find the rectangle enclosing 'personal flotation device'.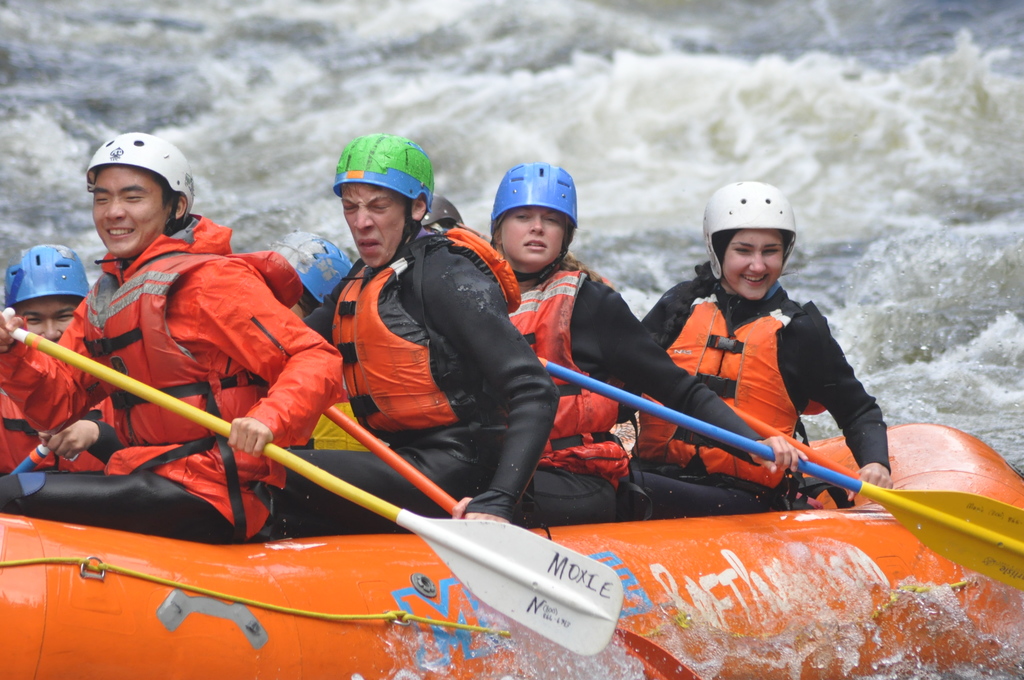
locate(627, 259, 825, 490).
